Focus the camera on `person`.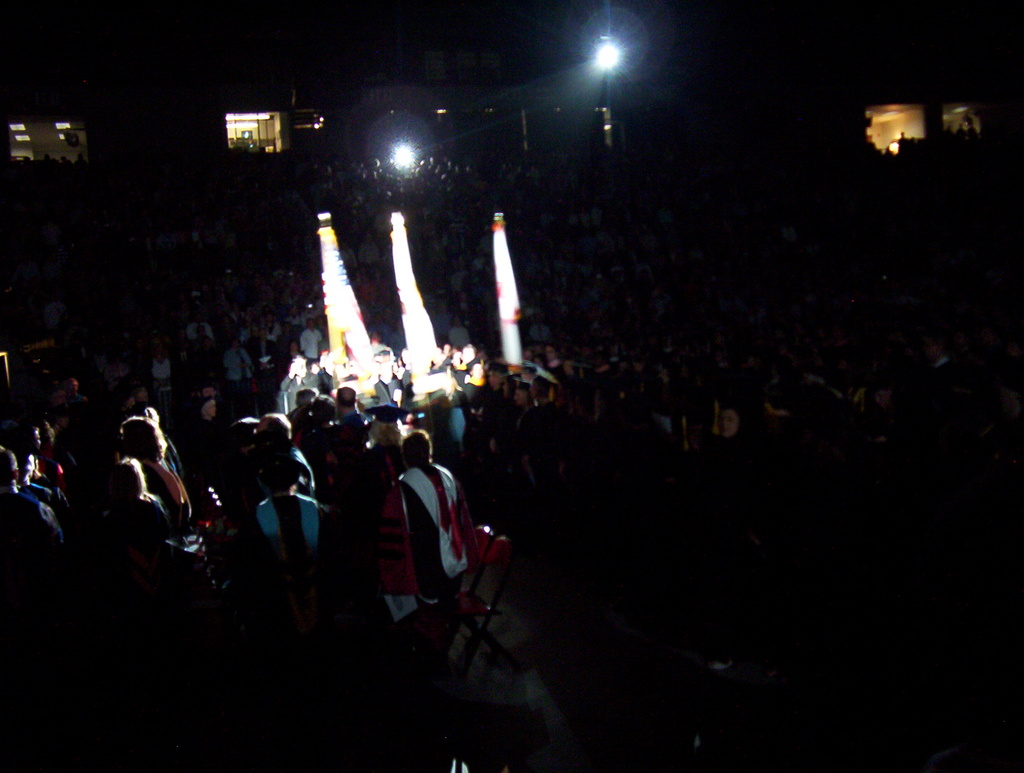
Focus region: x1=296, y1=317, x2=323, y2=359.
